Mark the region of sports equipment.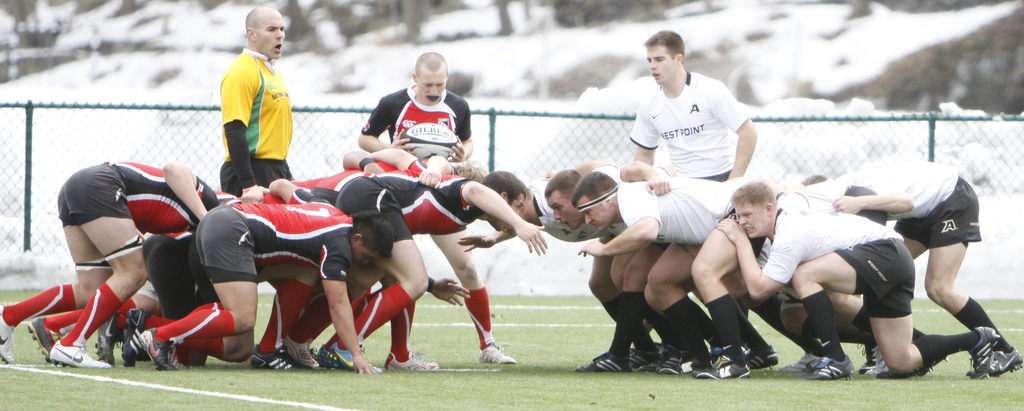
Region: (left=781, top=348, right=815, bottom=373).
